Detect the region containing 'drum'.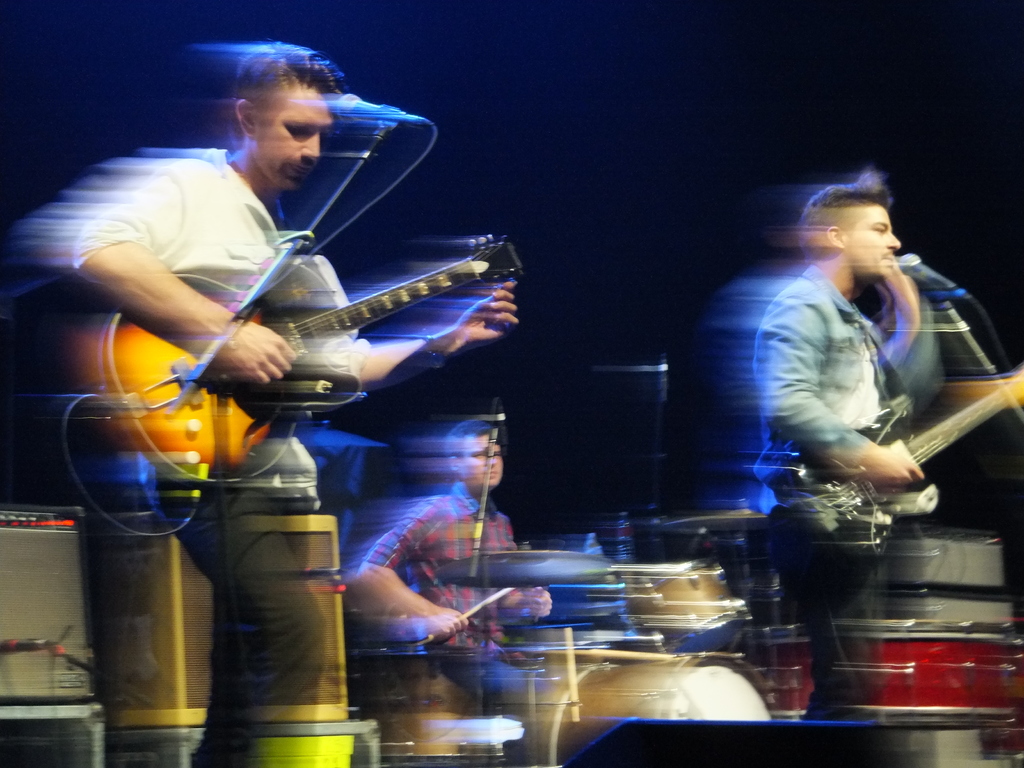
box(625, 563, 730, 631).
